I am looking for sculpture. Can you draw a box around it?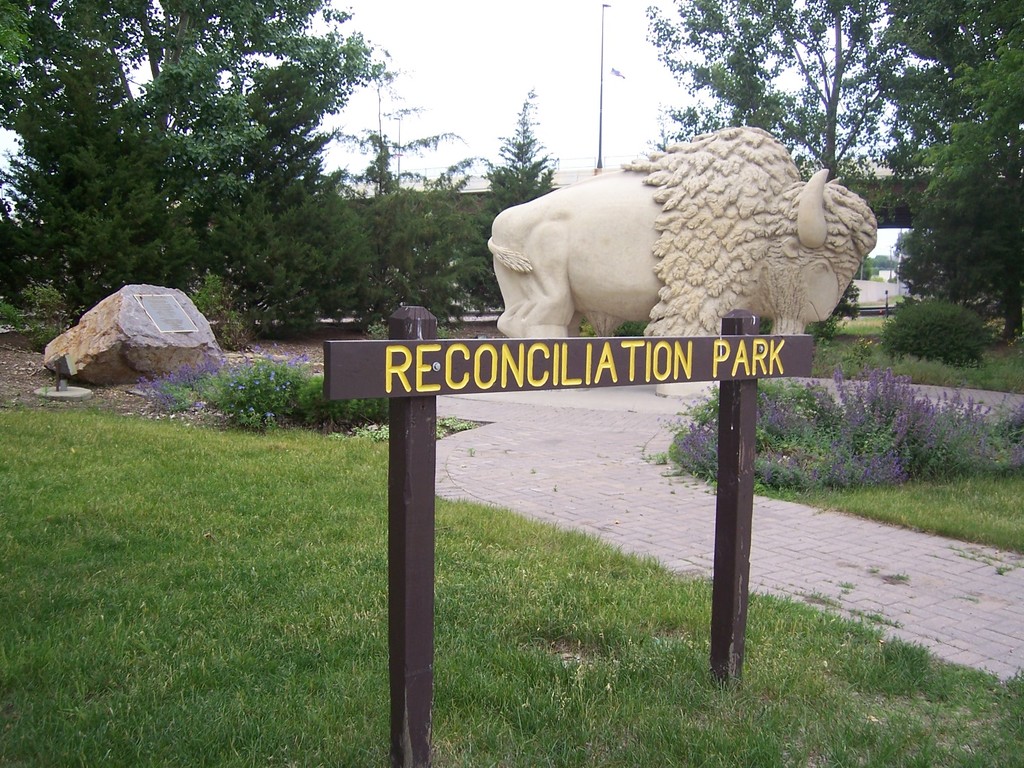
Sure, the bounding box is locate(450, 127, 887, 366).
